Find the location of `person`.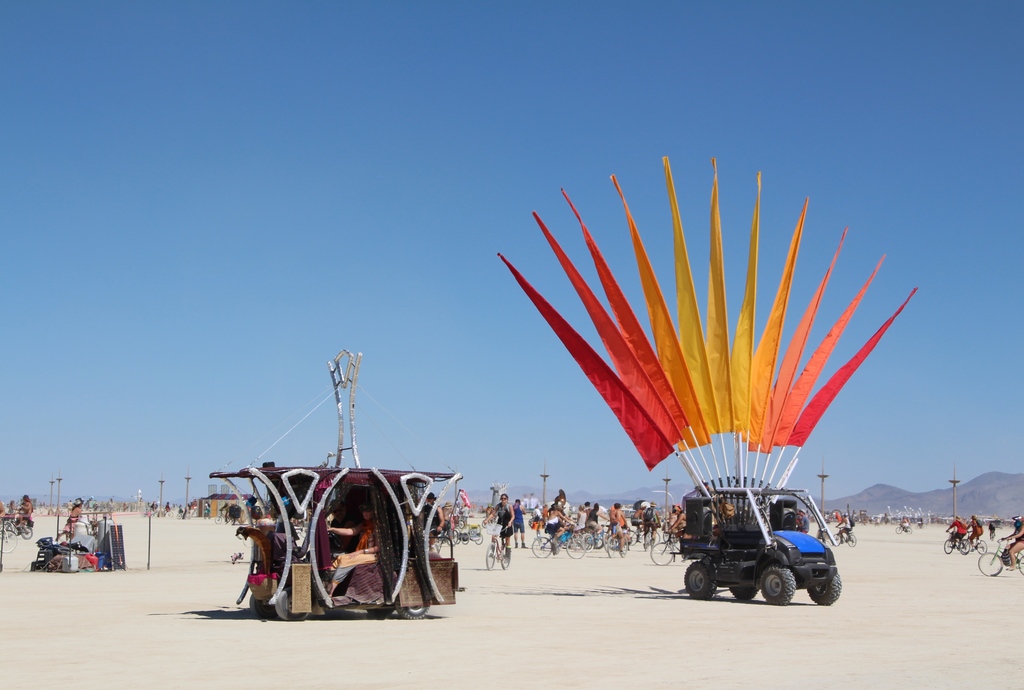
Location: l=835, t=511, r=852, b=541.
